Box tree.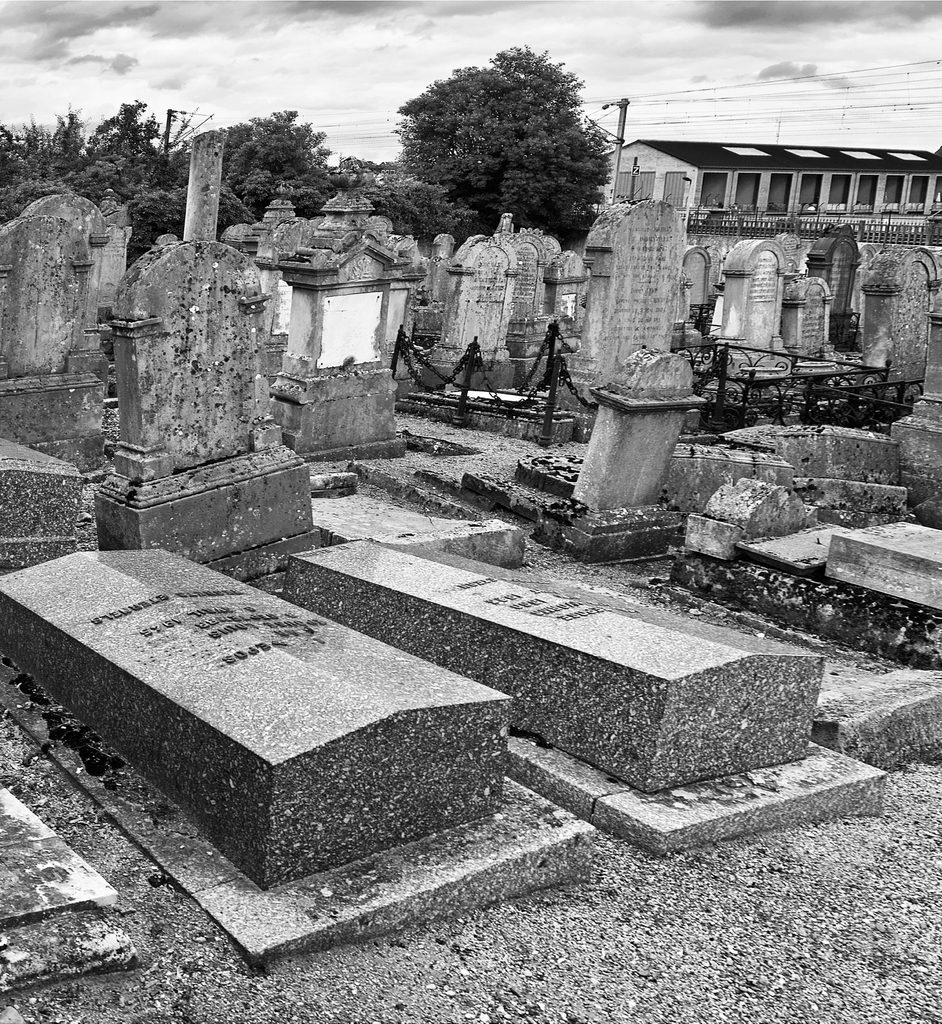
385 38 633 235.
